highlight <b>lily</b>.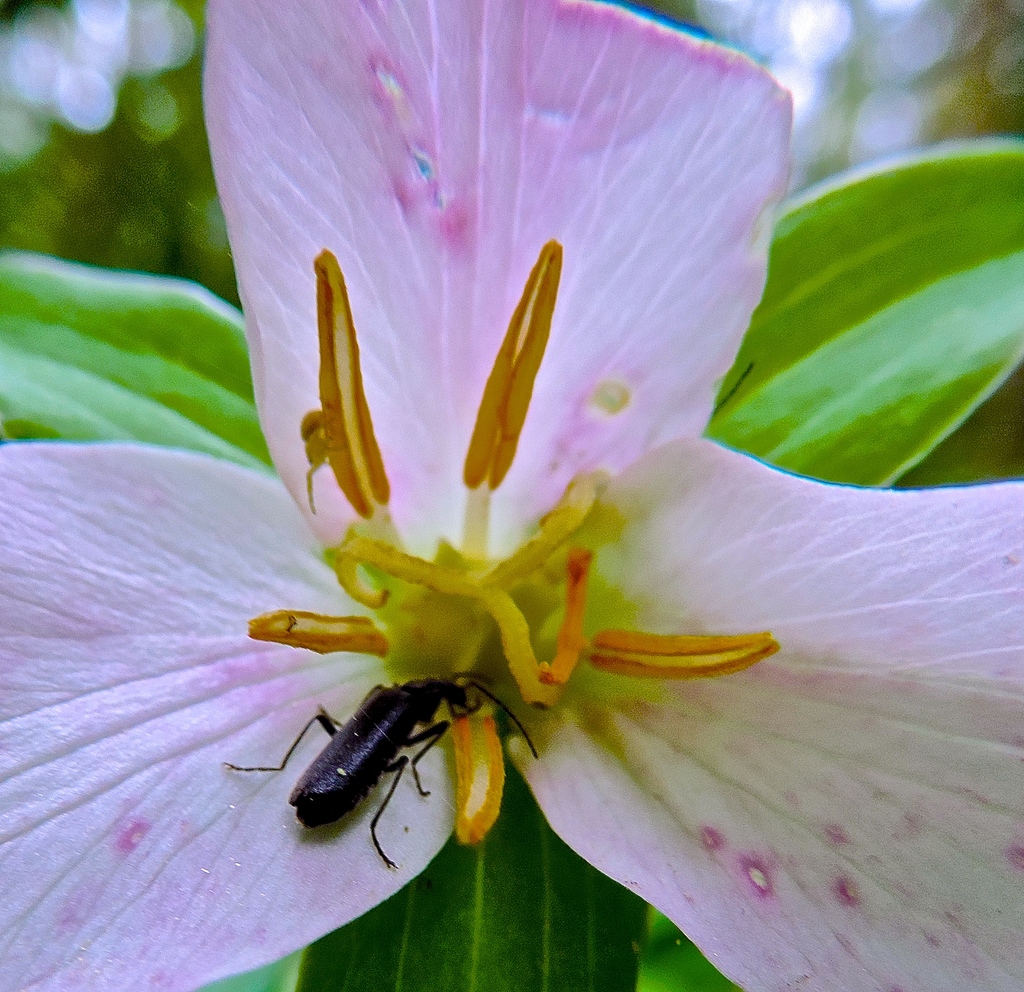
Highlighted region: detection(0, 0, 1023, 991).
